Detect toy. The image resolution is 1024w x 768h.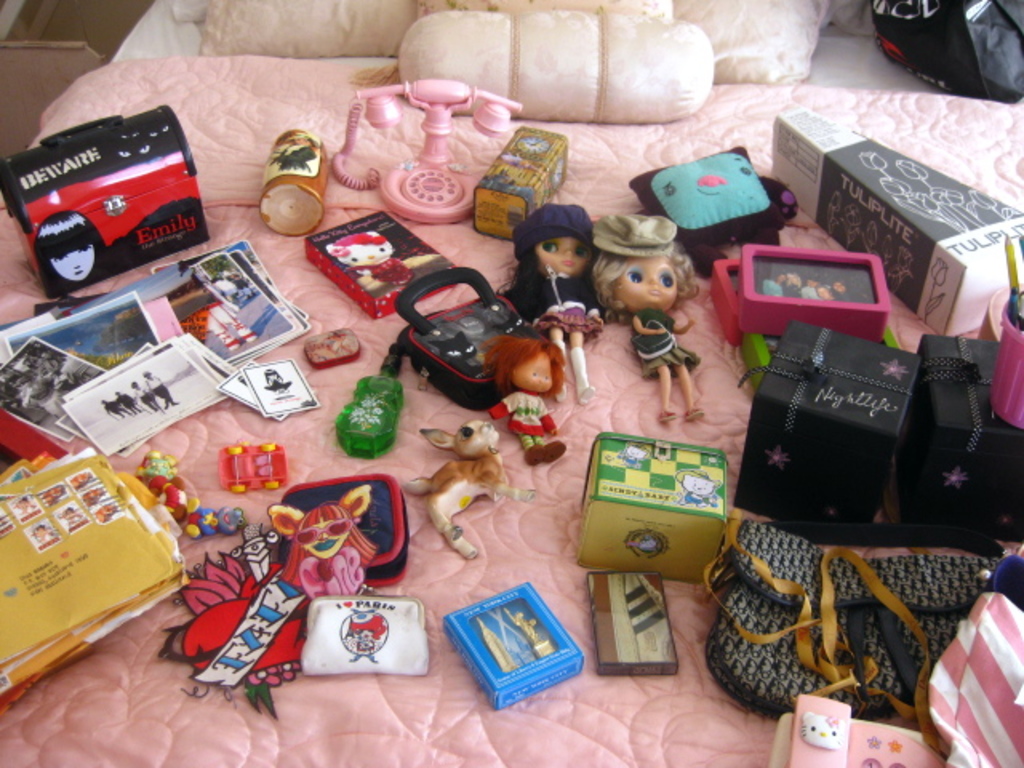
[left=498, top=200, right=621, bottom=408].
